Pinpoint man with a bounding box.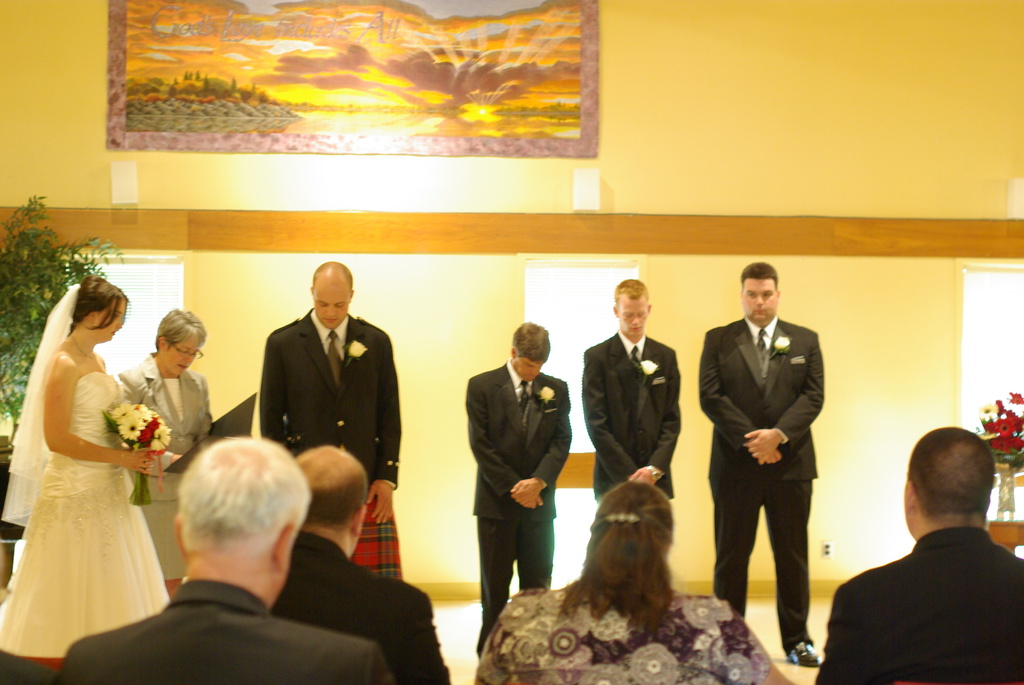
(x1=581, y1=275, x2=680, y2=500).
